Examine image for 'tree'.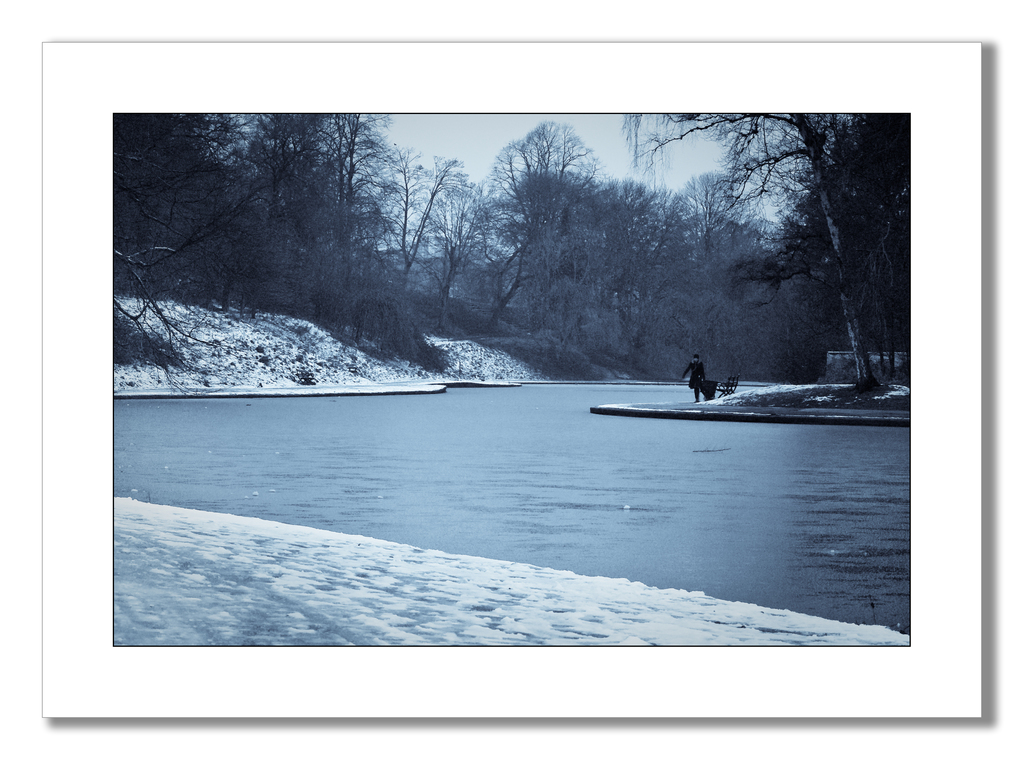
Examination result: l=340, t=107, r=400, b=308.
